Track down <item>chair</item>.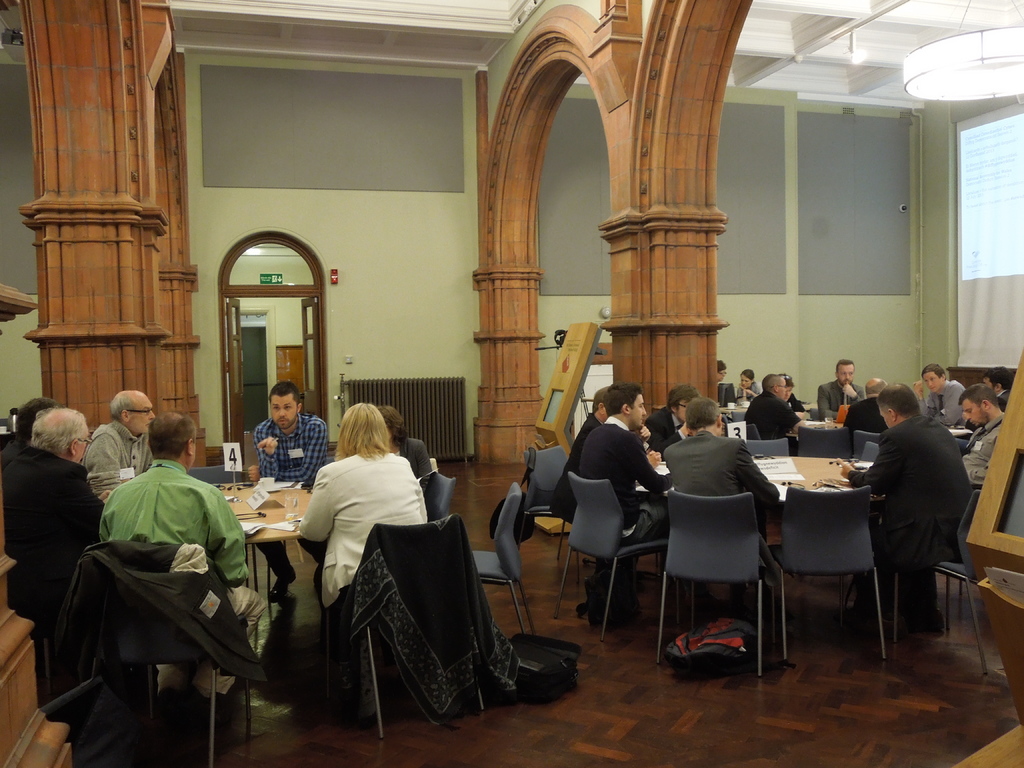
Tracked to <region>422, 467, 455, 523</region>.
